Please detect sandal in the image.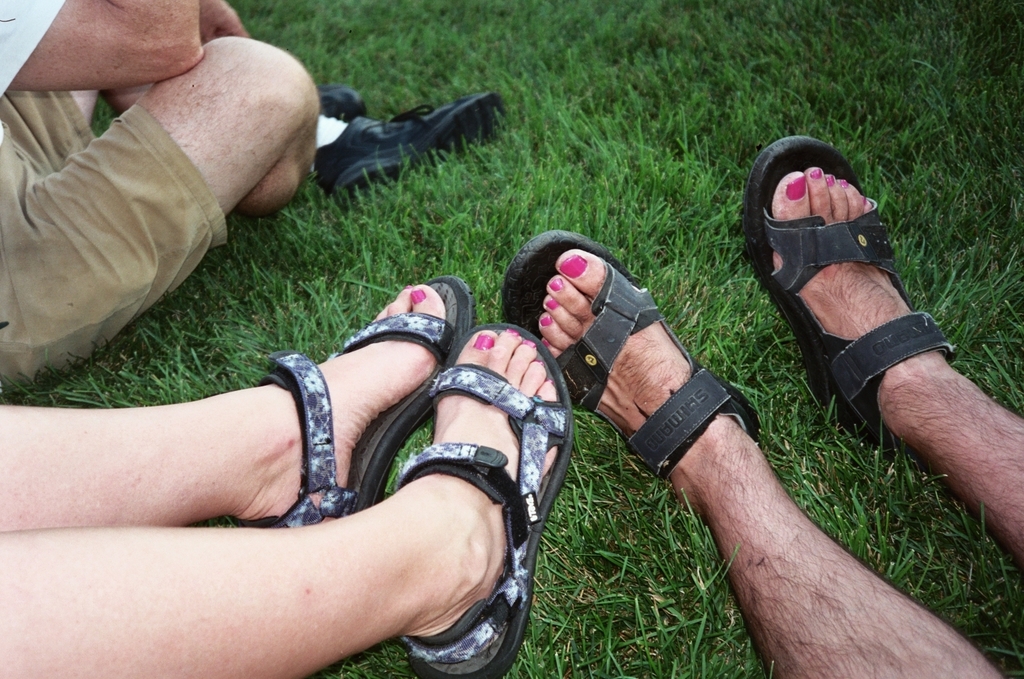
495:230:760:483.
